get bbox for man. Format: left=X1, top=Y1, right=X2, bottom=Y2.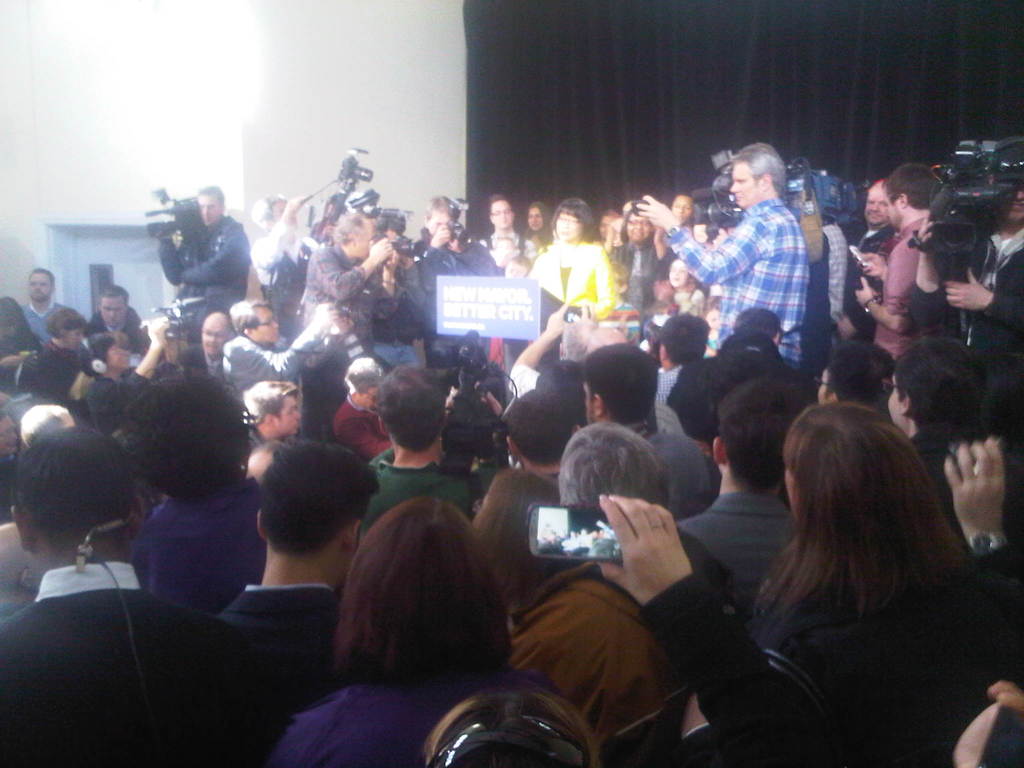
left=671, top=379, right=796, bottom=623.
